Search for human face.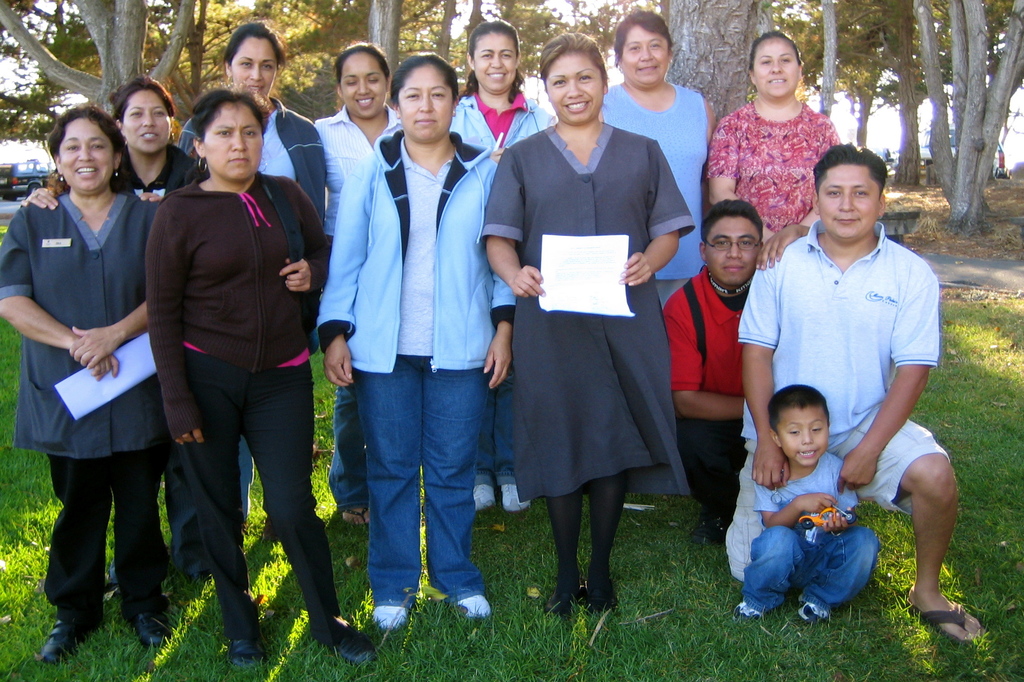
Found at 548:54:601:118.
